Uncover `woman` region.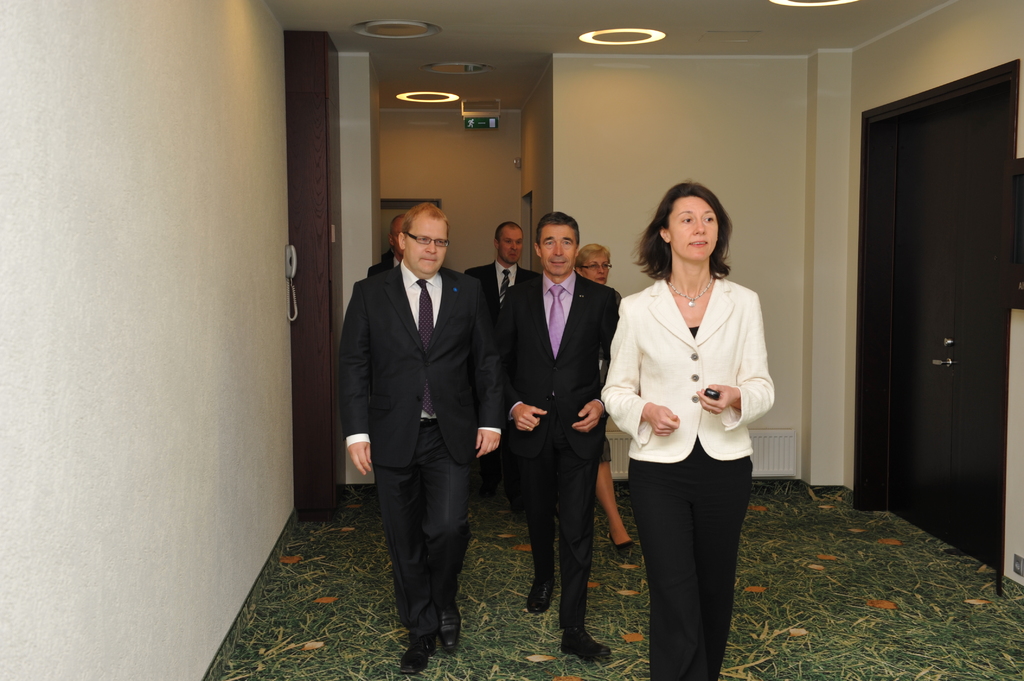
Uncovered: BBox(614, 186, 776, 662).
